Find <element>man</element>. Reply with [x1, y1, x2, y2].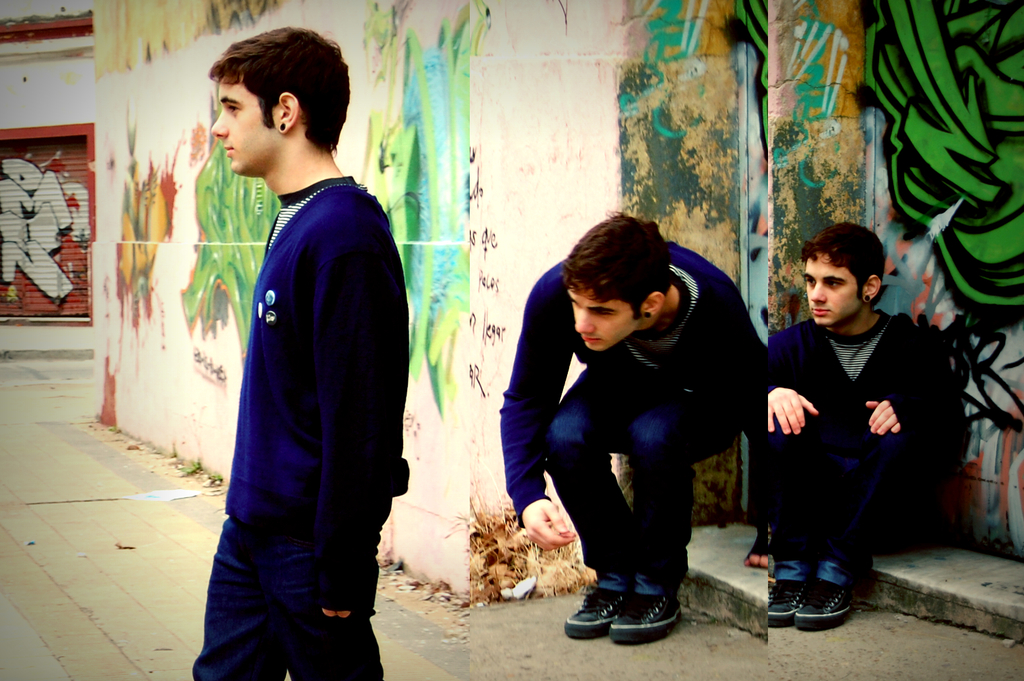
[498, 213, 769, 636].
